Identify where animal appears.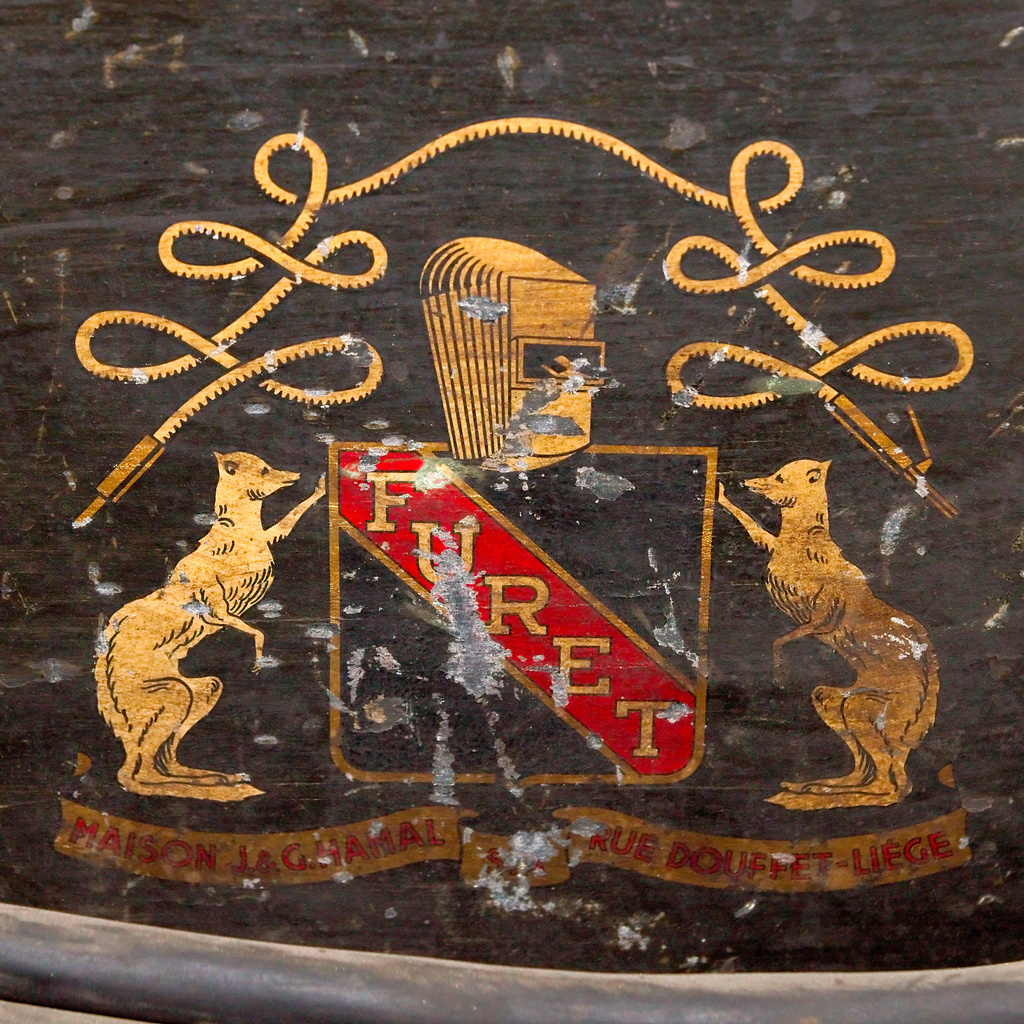
Appears at Rect(101, 445, 332, 801).
